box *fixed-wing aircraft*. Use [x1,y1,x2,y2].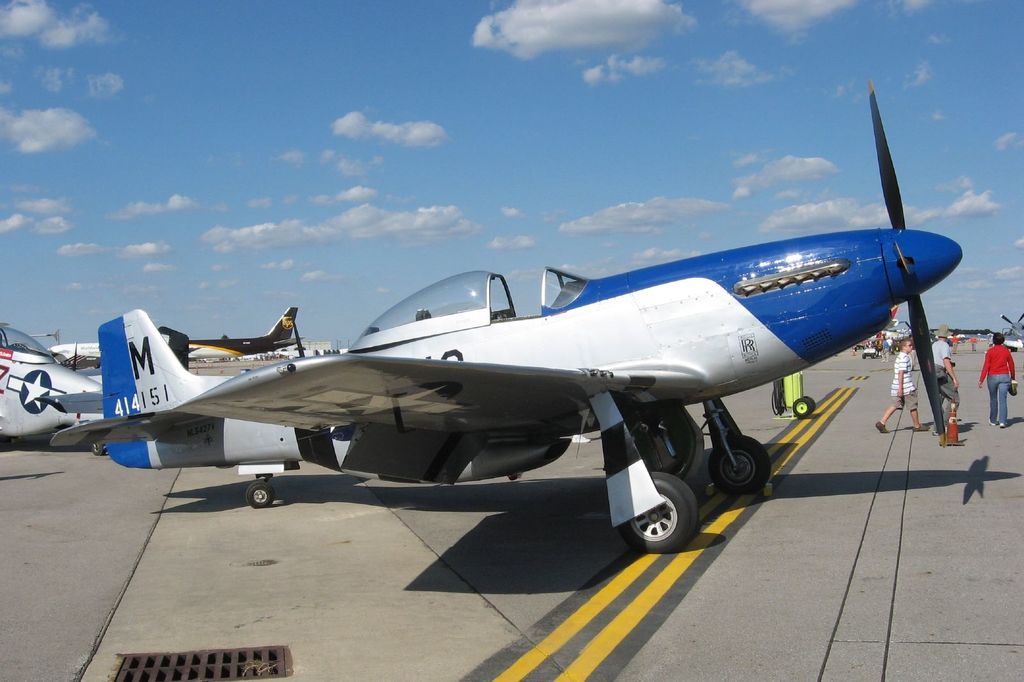
[49,341,99,368].
